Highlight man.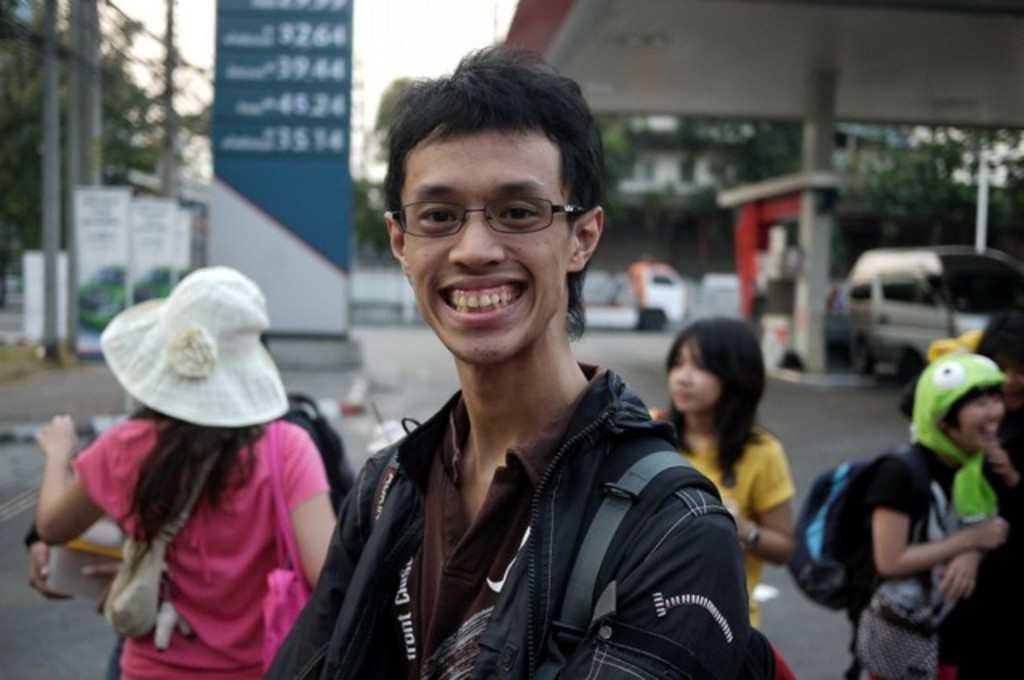
Highlighted region: box(251, 80, 797, 679).
